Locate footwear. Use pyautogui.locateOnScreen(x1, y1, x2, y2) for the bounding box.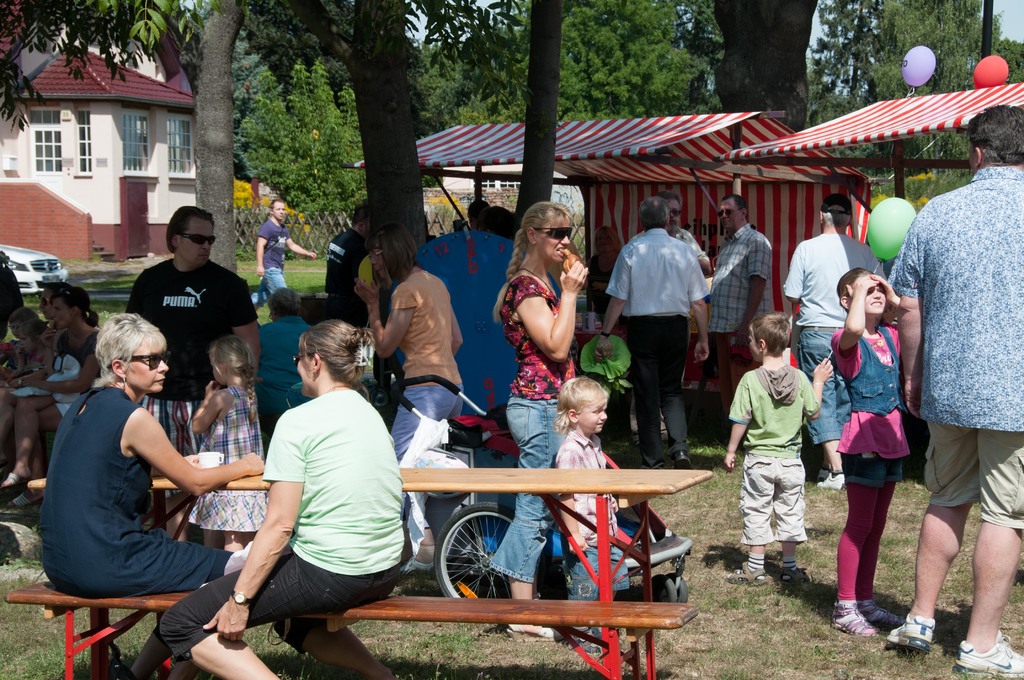
pyautogui.locateOnScreen(829, 599, 883, 635).
